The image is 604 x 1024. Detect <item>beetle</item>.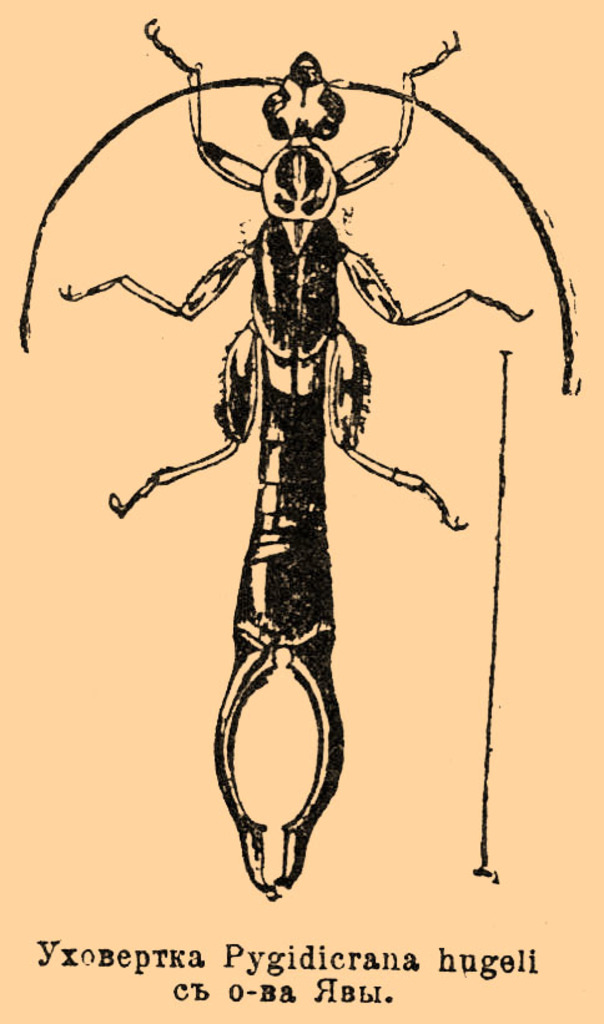
Detection: 47/17/538/902.
